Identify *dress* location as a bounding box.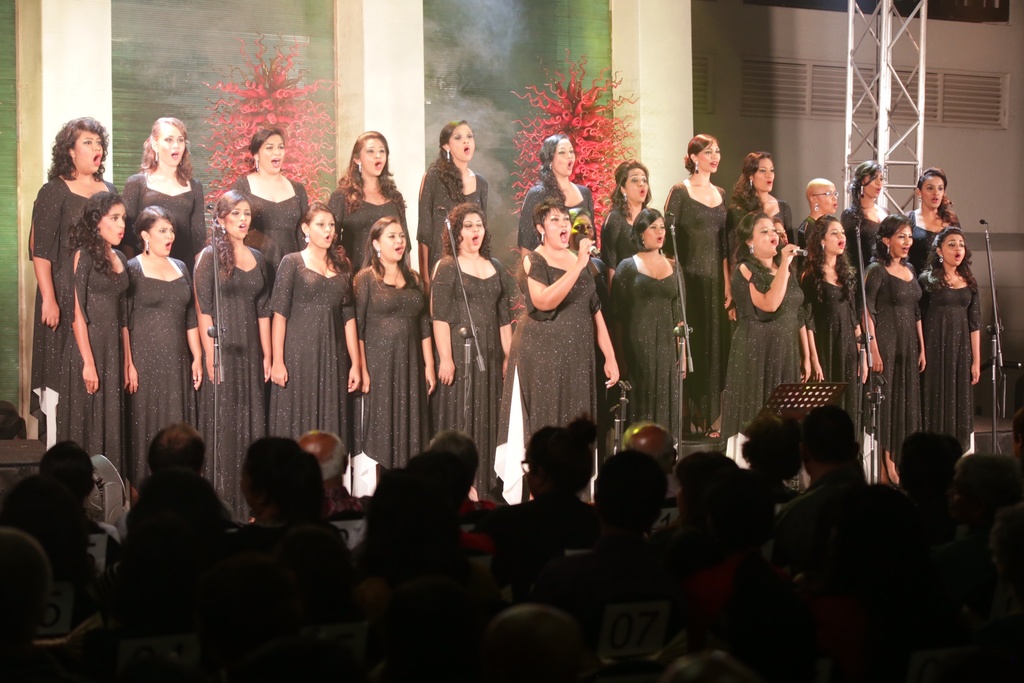
<region>492, 249, 602, 507</region>.
